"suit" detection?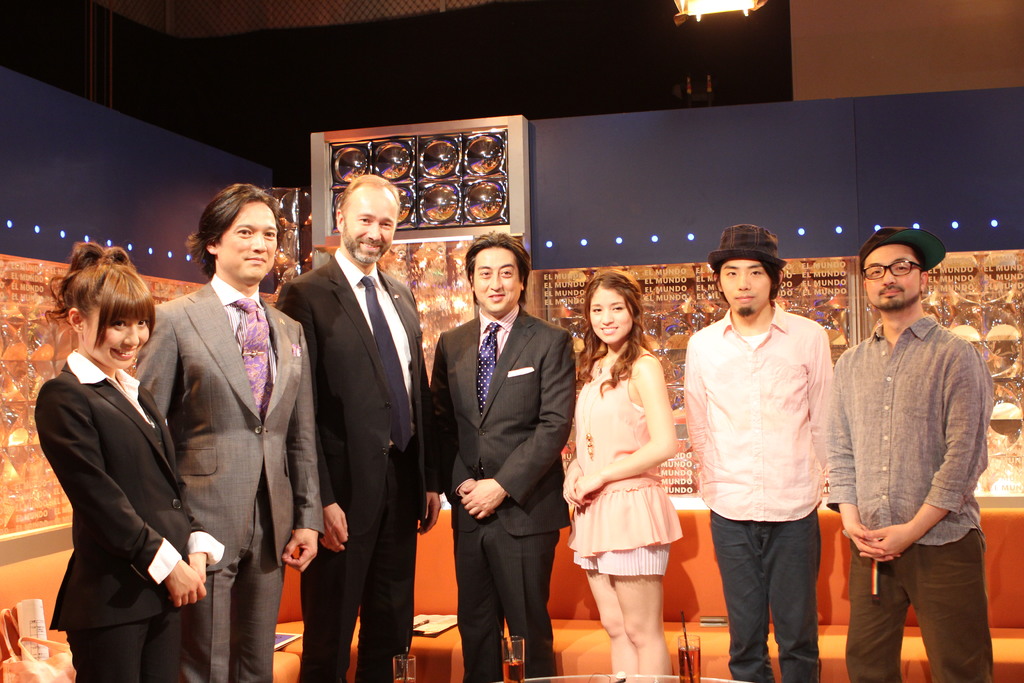
rect(133, 269, 323, 682)
